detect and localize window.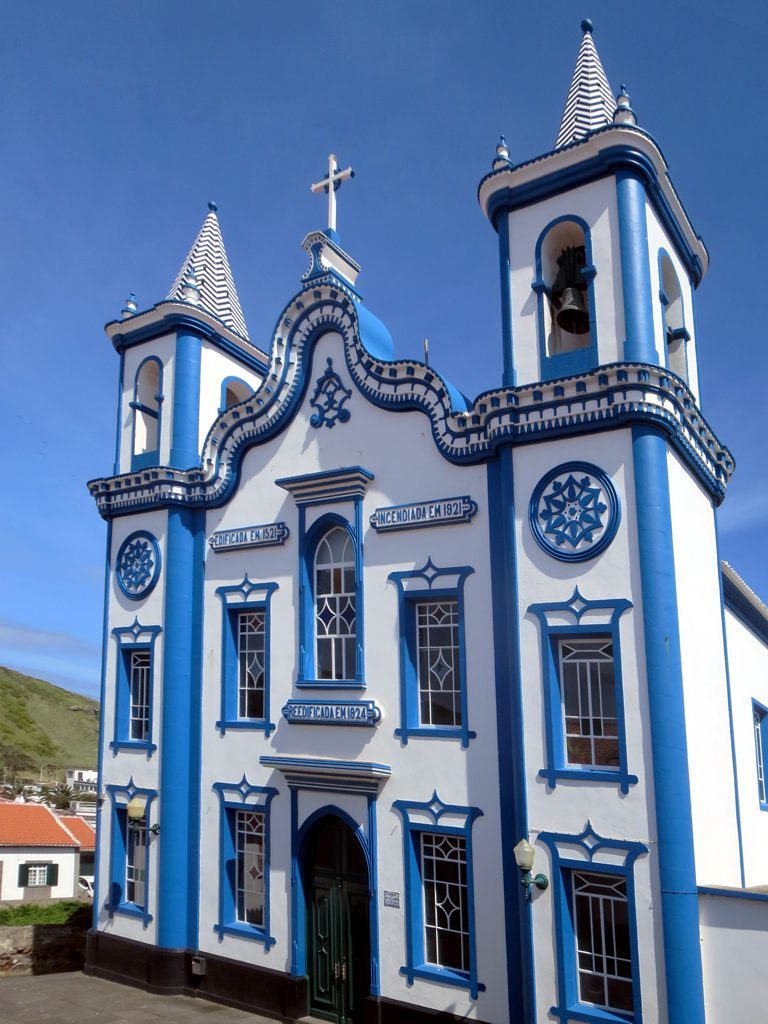
Localized at 235, 612, 267, 720.
